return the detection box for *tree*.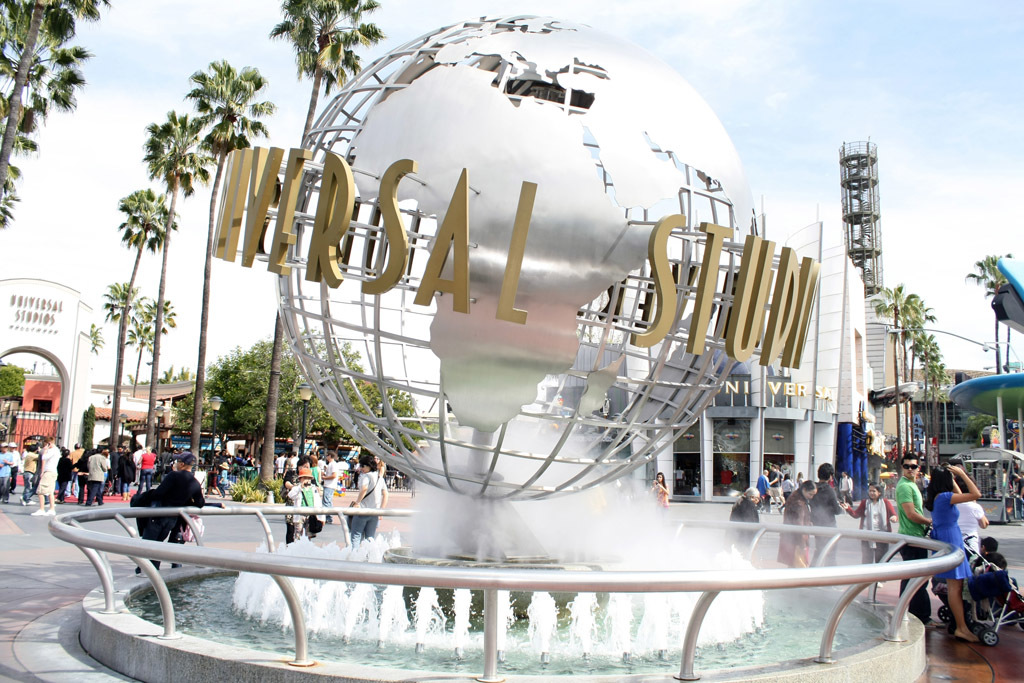
(0,39,89,124).
